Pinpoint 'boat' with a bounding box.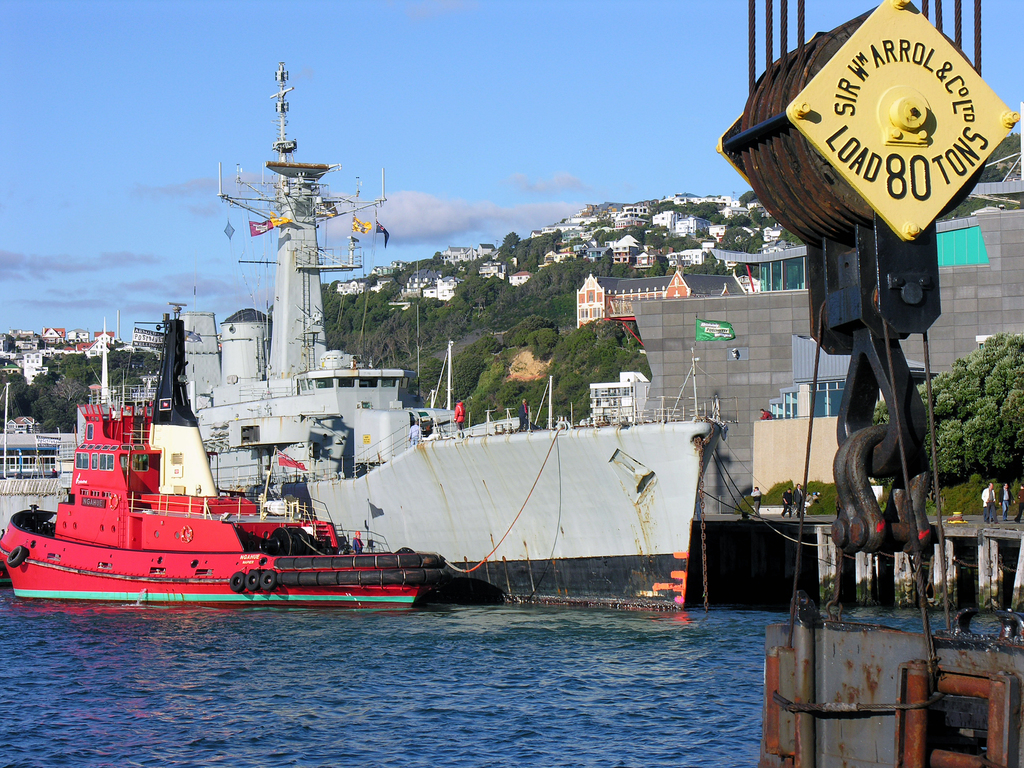
{"x1": 177, "y1": 64, "x2": 726, "y2": 621}.
